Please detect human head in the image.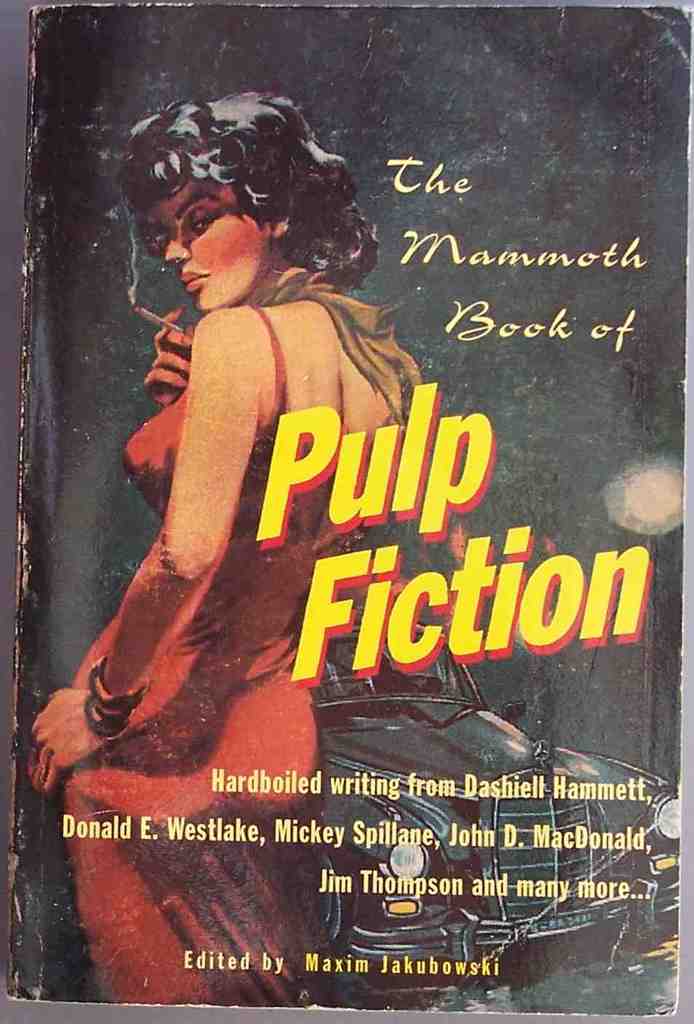
118,88,376,315.
